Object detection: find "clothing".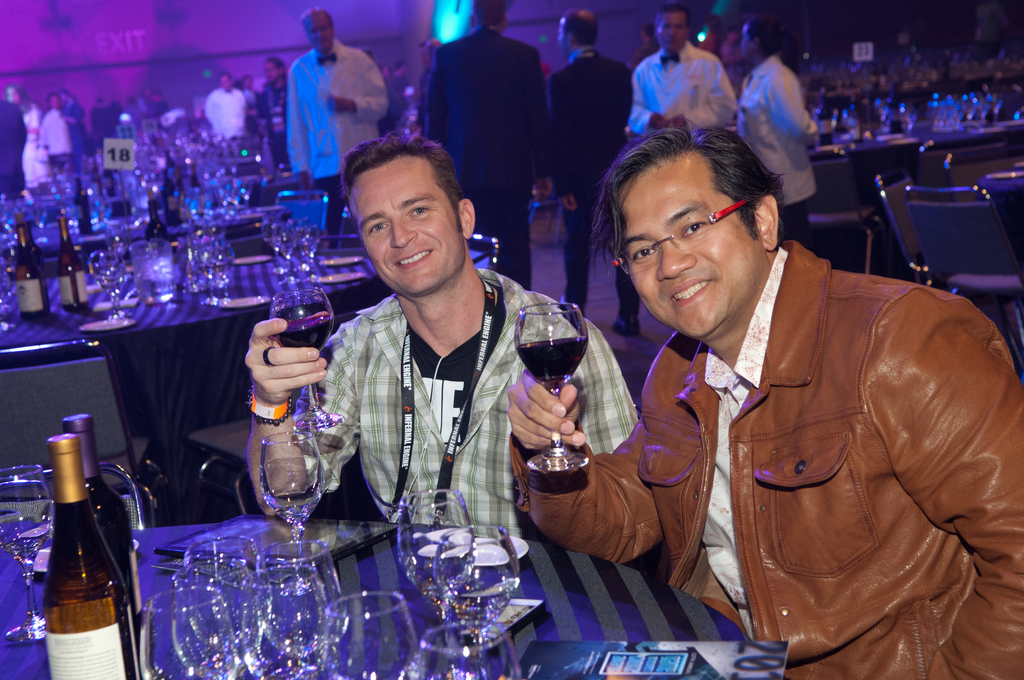
(x1=294, y1=265, x2=639, y2=540).
